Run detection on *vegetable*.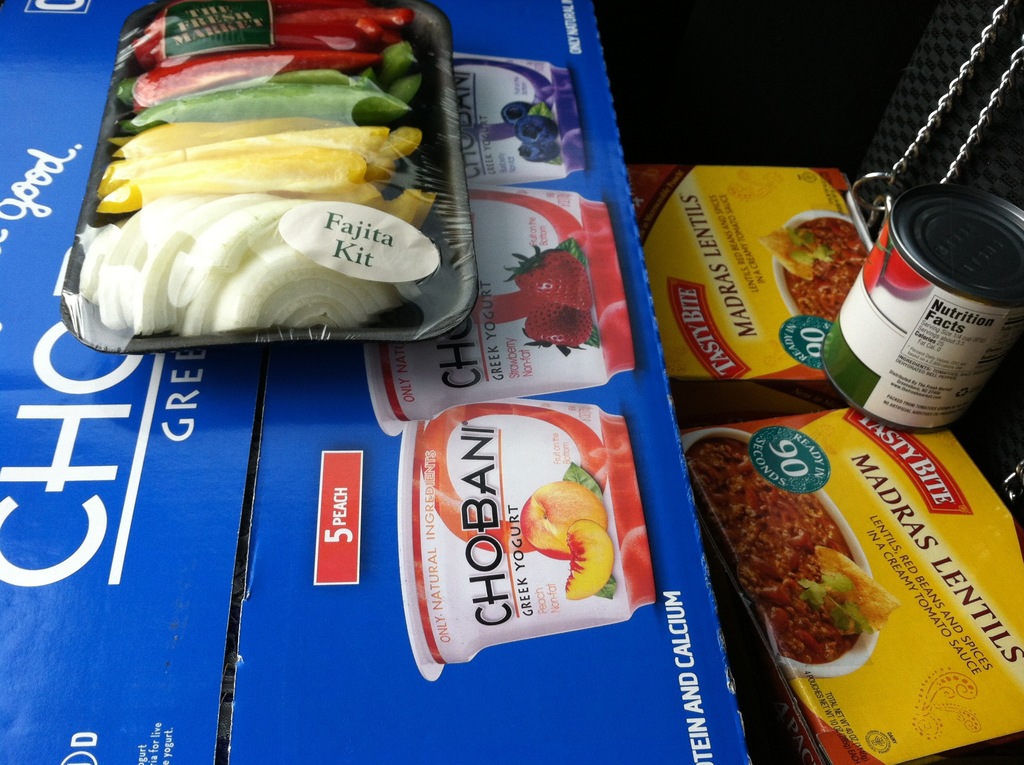
Result: [x1=801, y1=570, x2=875, y2=633].
